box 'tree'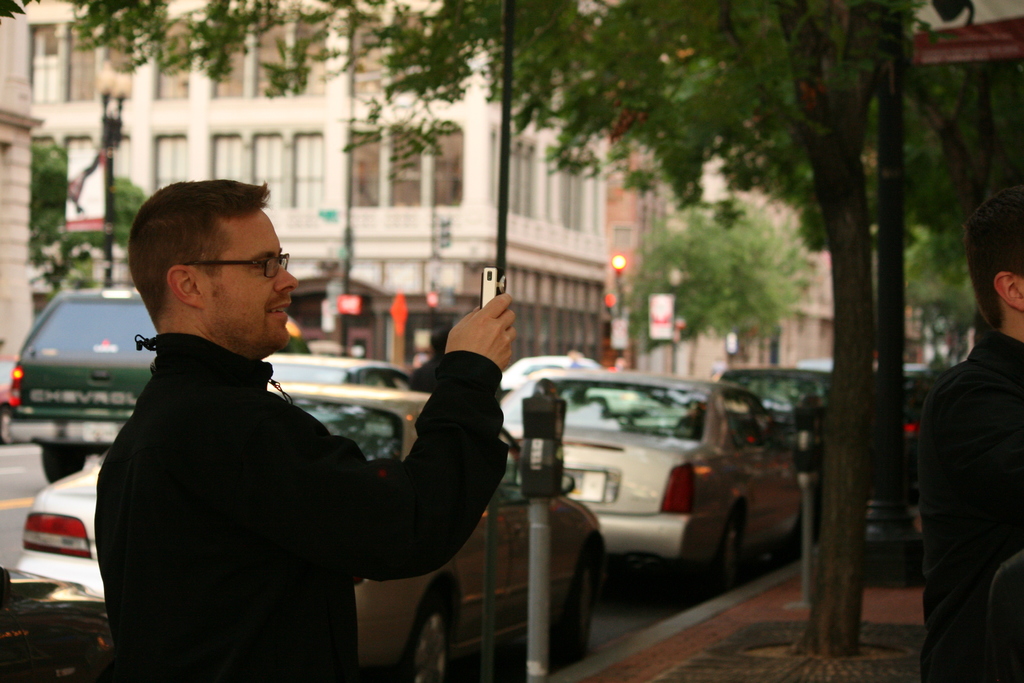
24 140 76 292
